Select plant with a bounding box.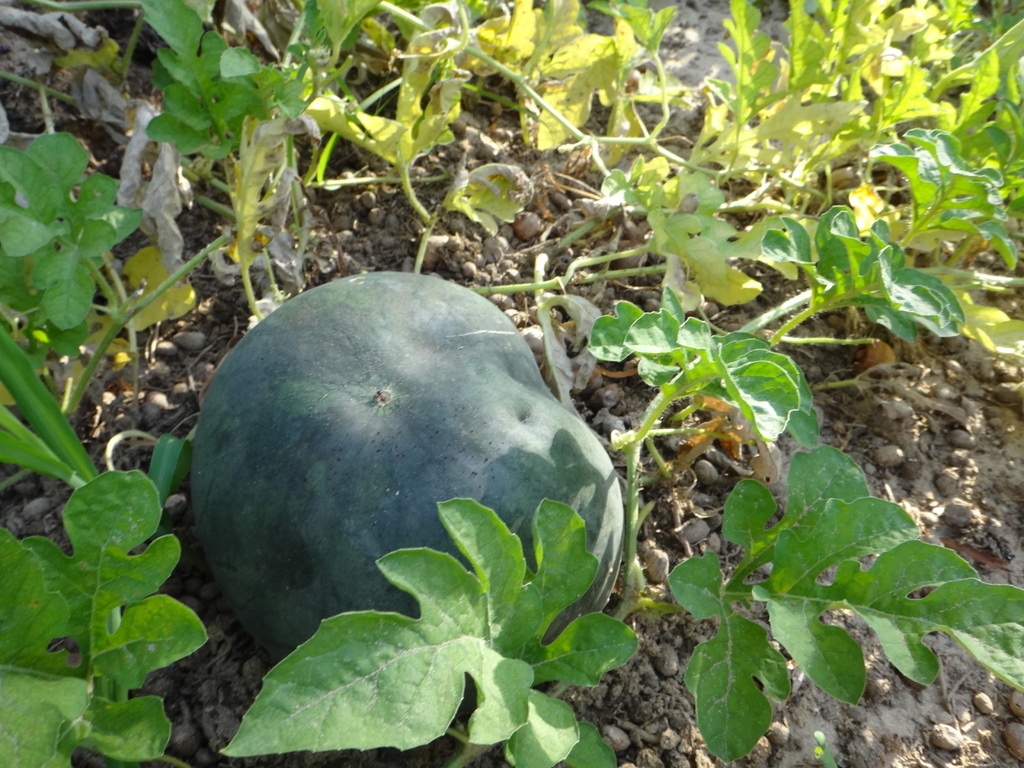
region(0, 325, 186, 511).
